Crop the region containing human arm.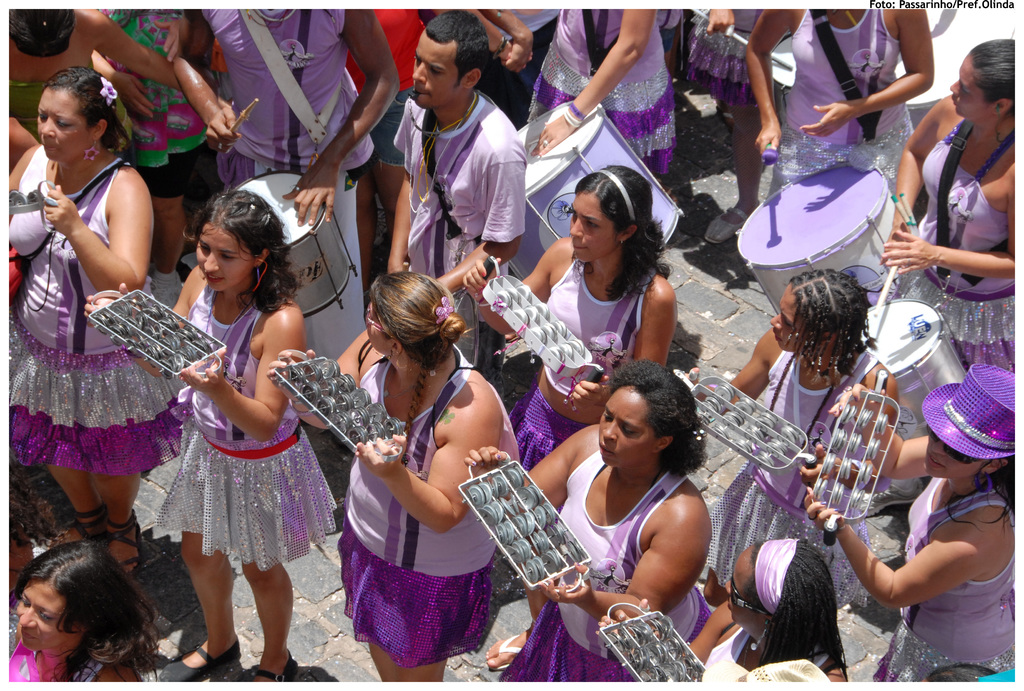
Crop region: box(801, 493, 970, 613).
